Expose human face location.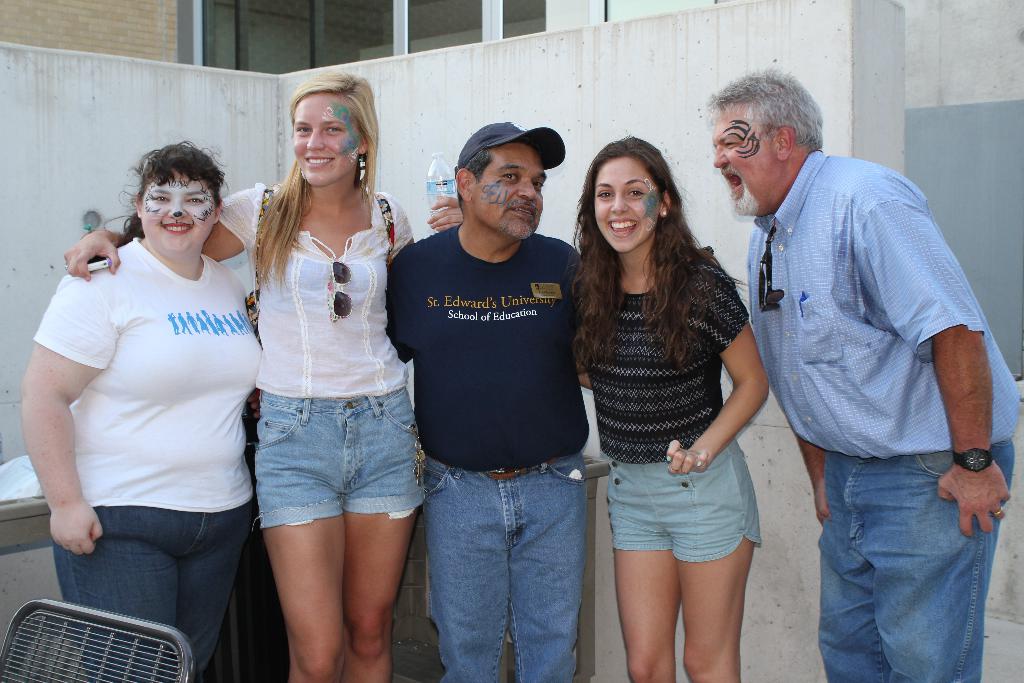
Exposed at detection(594, 156, 662, 247).
